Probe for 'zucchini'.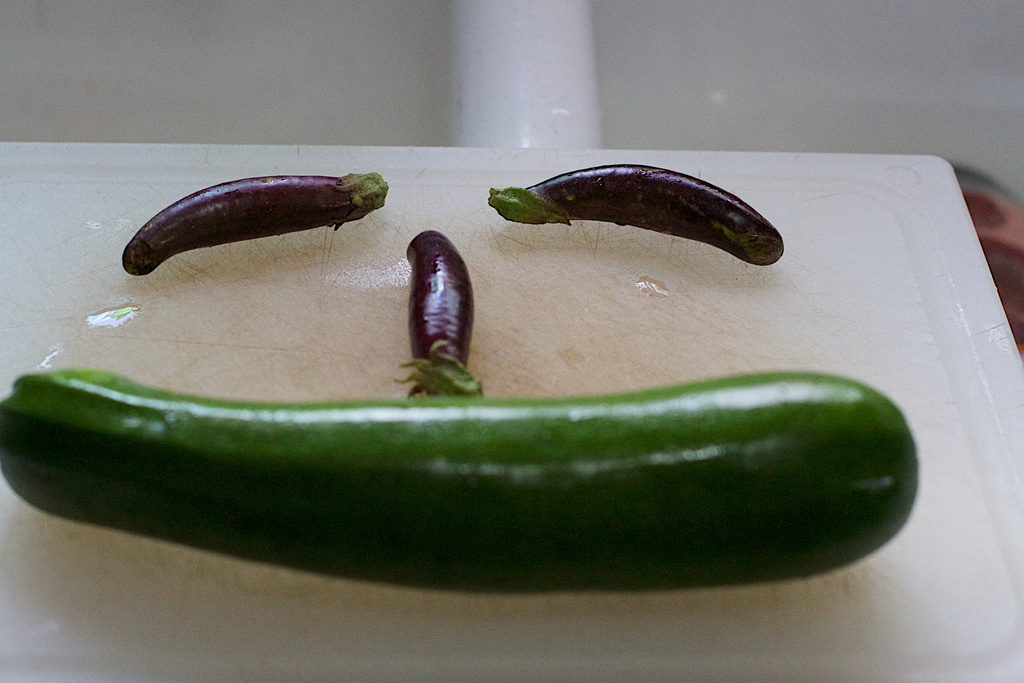
Probe result: 0,356,927,598.
